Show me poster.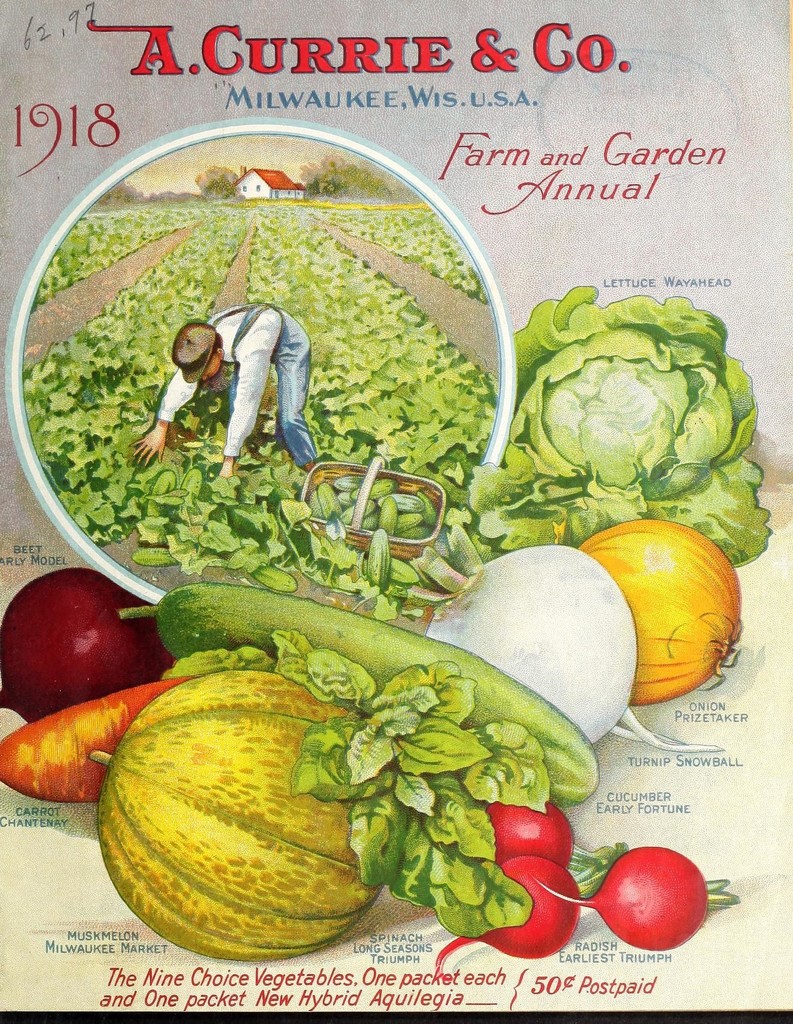
poster is here: <bbox>0, 0, 792, 1023</bbox>.
